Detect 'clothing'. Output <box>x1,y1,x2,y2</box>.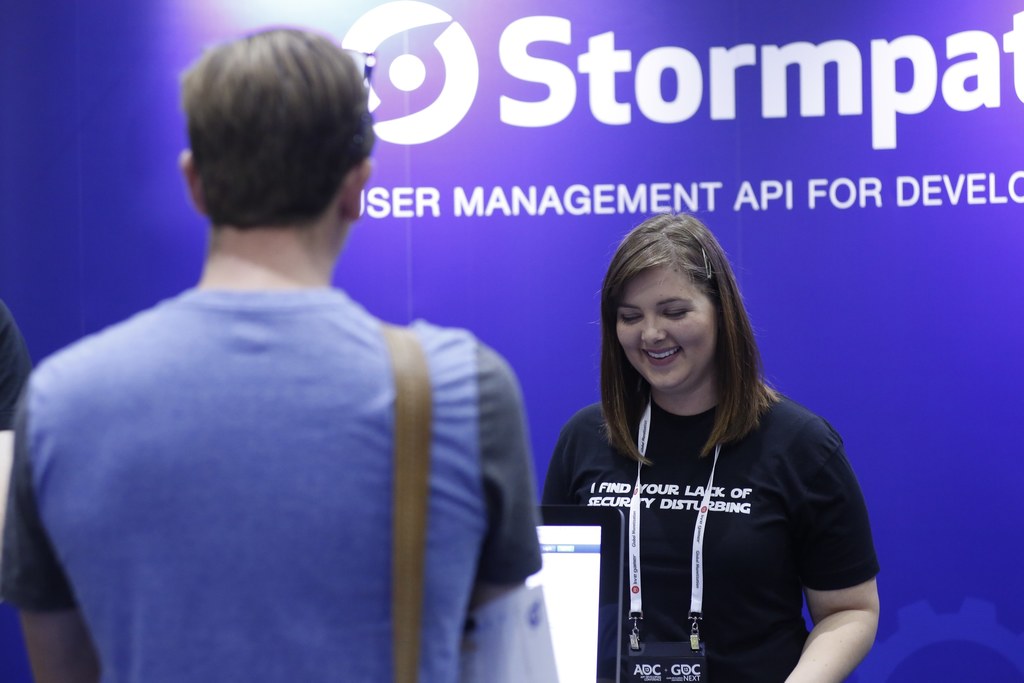
<box>0,285,538,682</box>.
